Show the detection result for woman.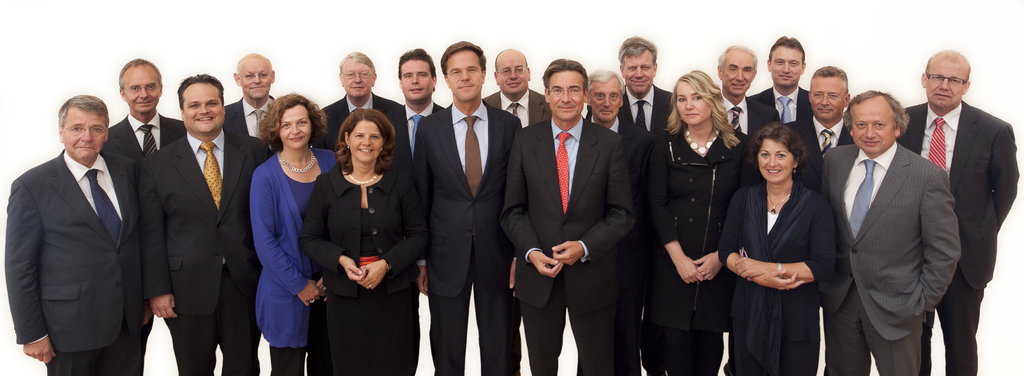
bbox(640, 70, 754, 375).
